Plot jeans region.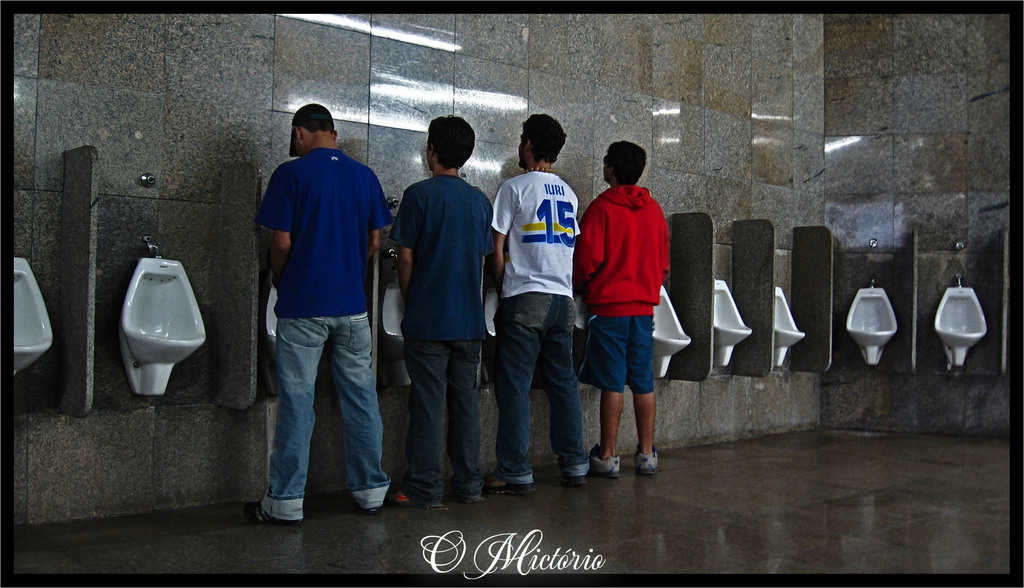
Plotted at box=[493, 283, 590, 483].
